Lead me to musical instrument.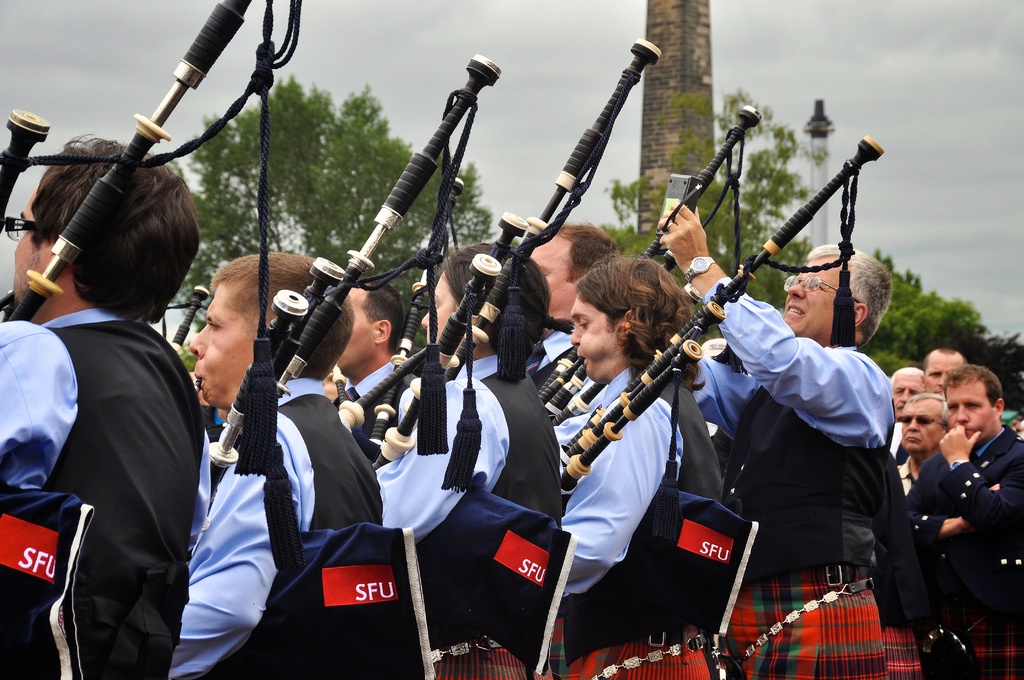
Lead to [x1=531, y1=98, x2=767, y2=419].
